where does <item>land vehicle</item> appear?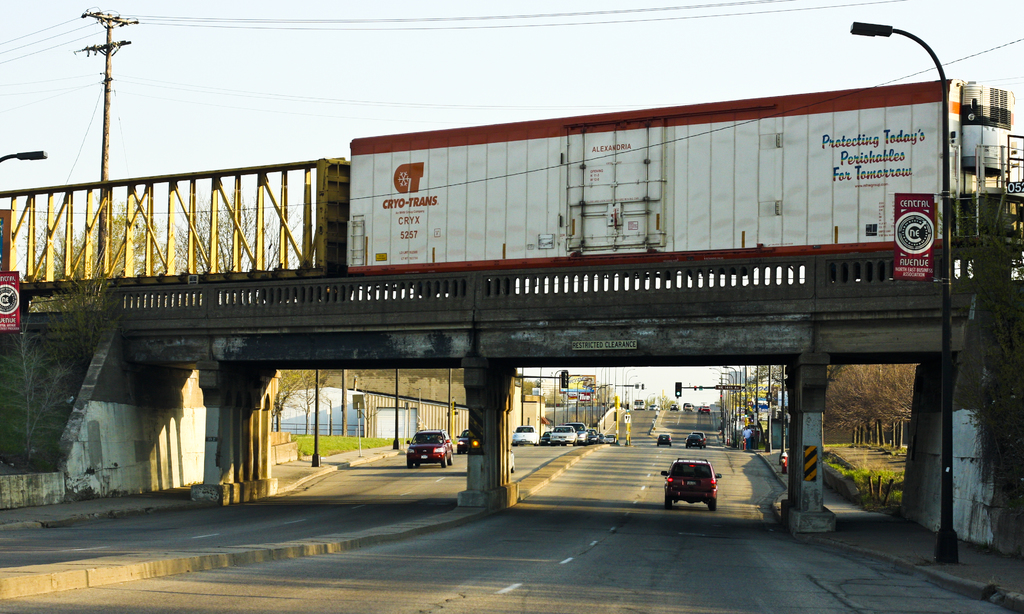
Appears at [598,431,607,445].
